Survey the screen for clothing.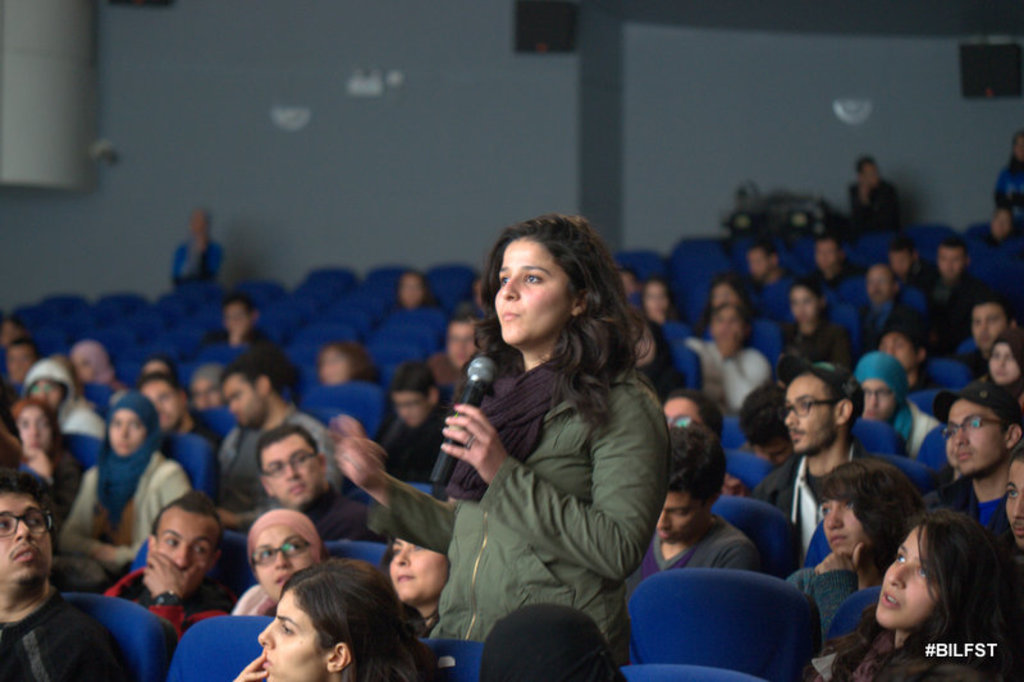
Survey found: <box>60,386,189,569</box>.
